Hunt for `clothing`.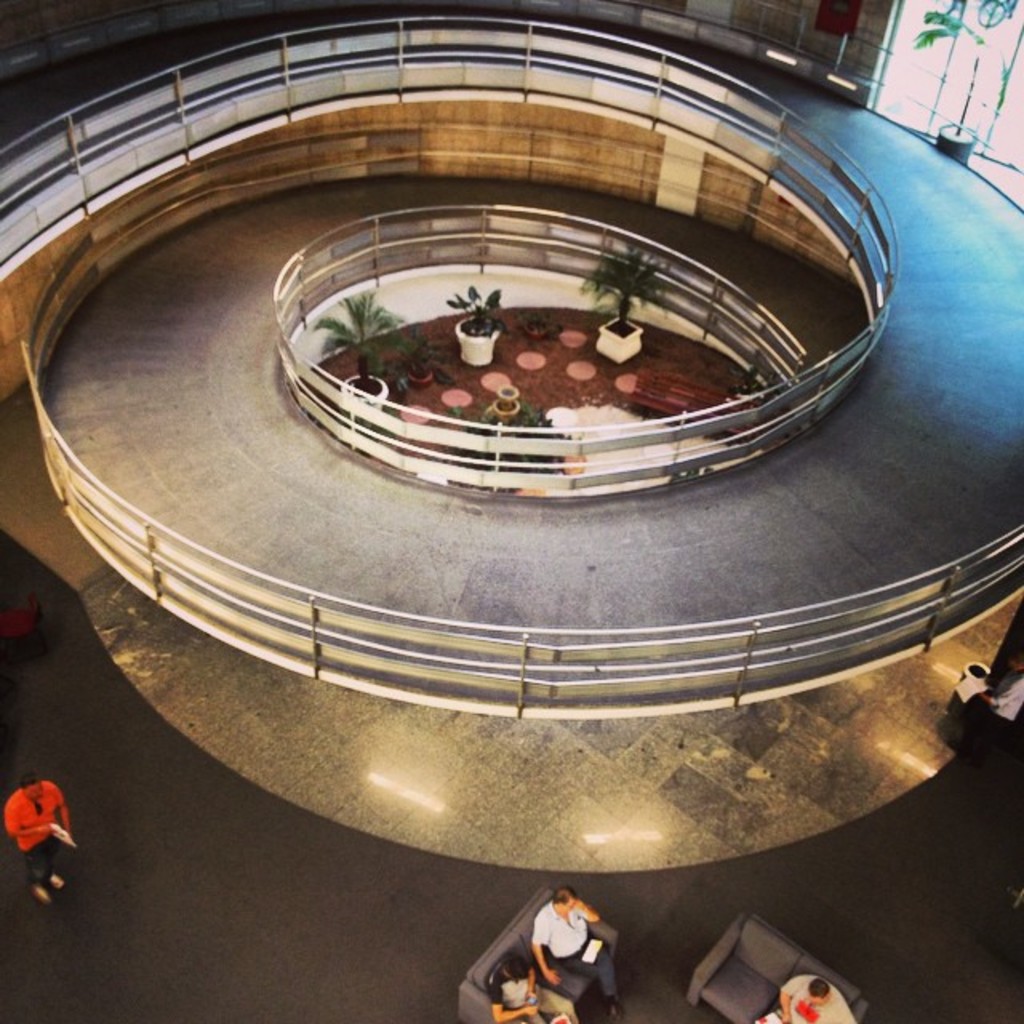
Hunted down at bbox(957, 667, 1022, 750).
